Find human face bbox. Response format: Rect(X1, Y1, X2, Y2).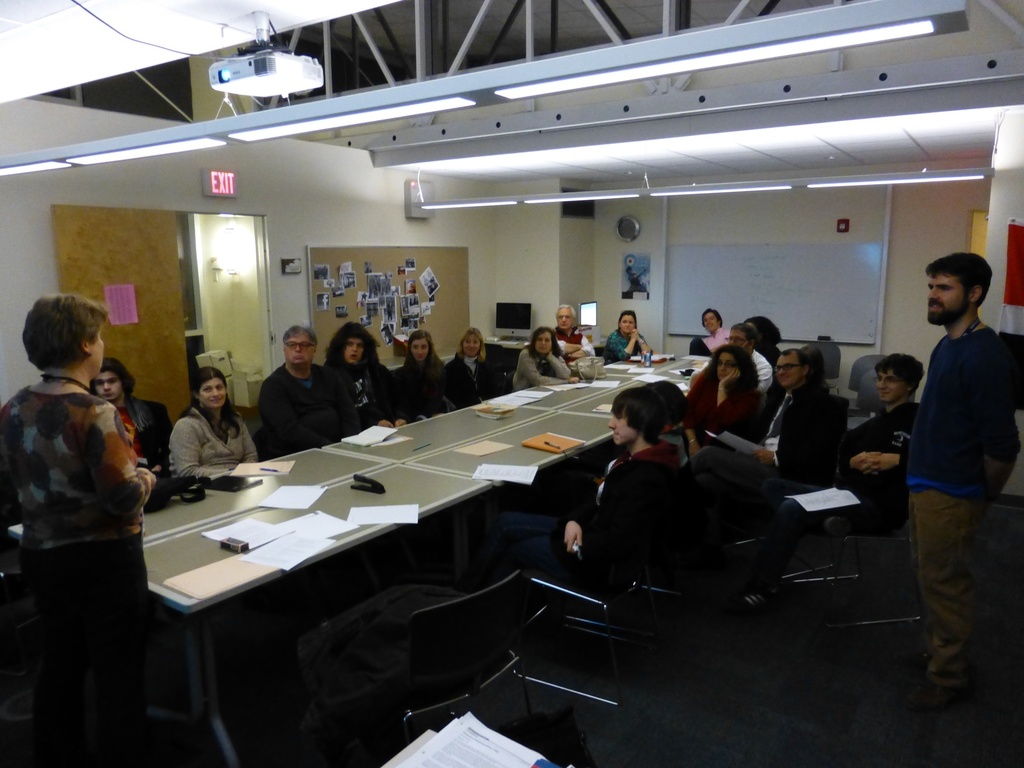
Rect(461, 331, 483, 356).
